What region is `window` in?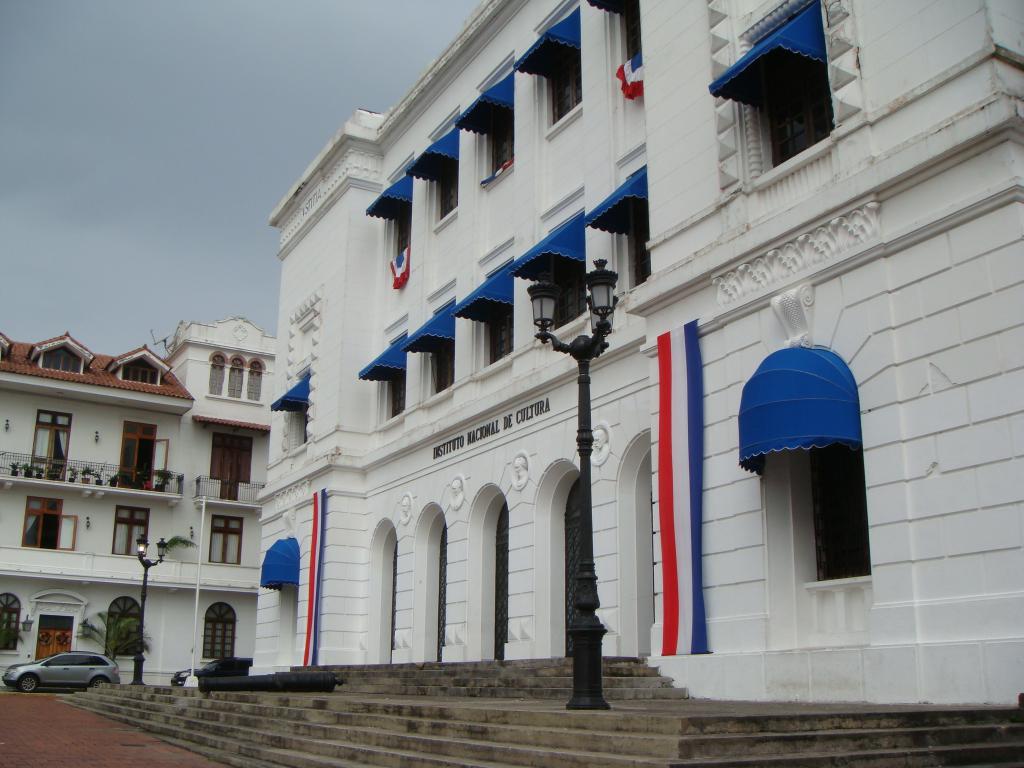
crop(359, 315, 403, 431).
